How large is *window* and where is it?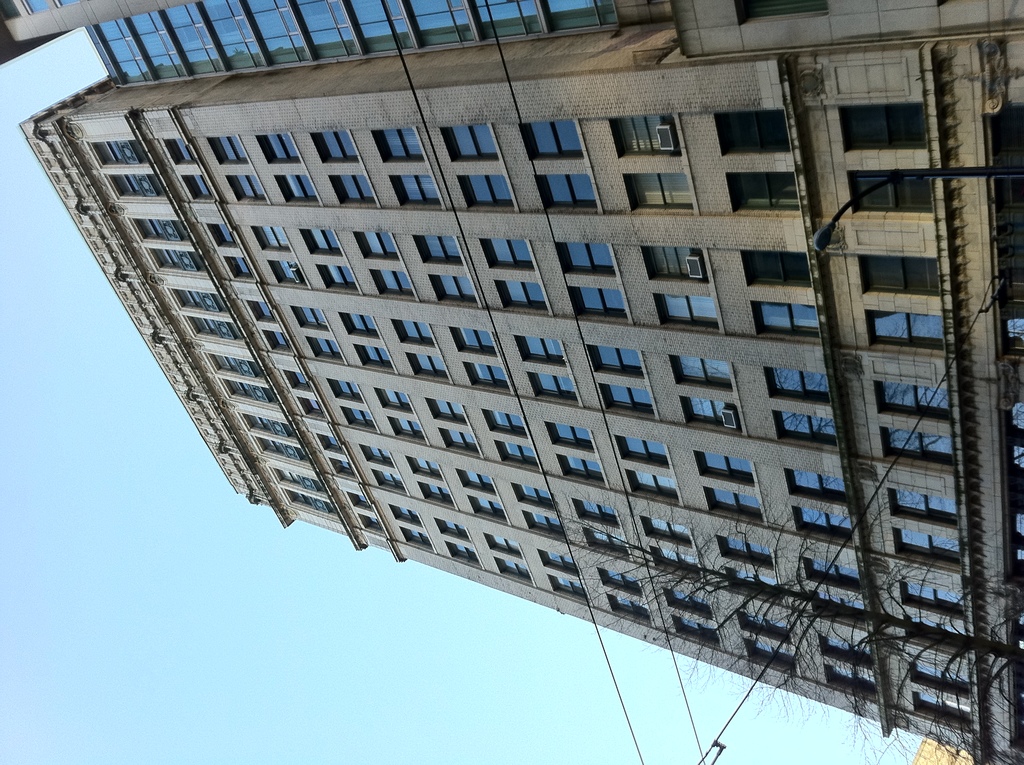
Bounding box: 369 270 417 299.
